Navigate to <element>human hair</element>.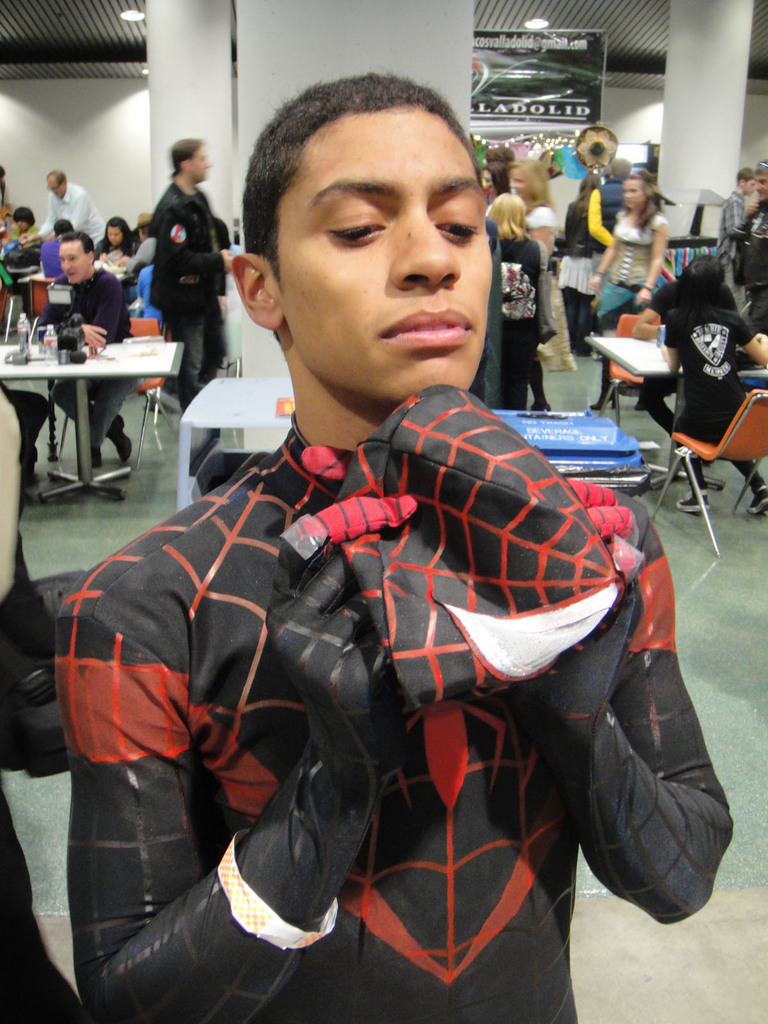
Navigation target: pyautogui.locateOnScreen(48, 168, 67, 189).
